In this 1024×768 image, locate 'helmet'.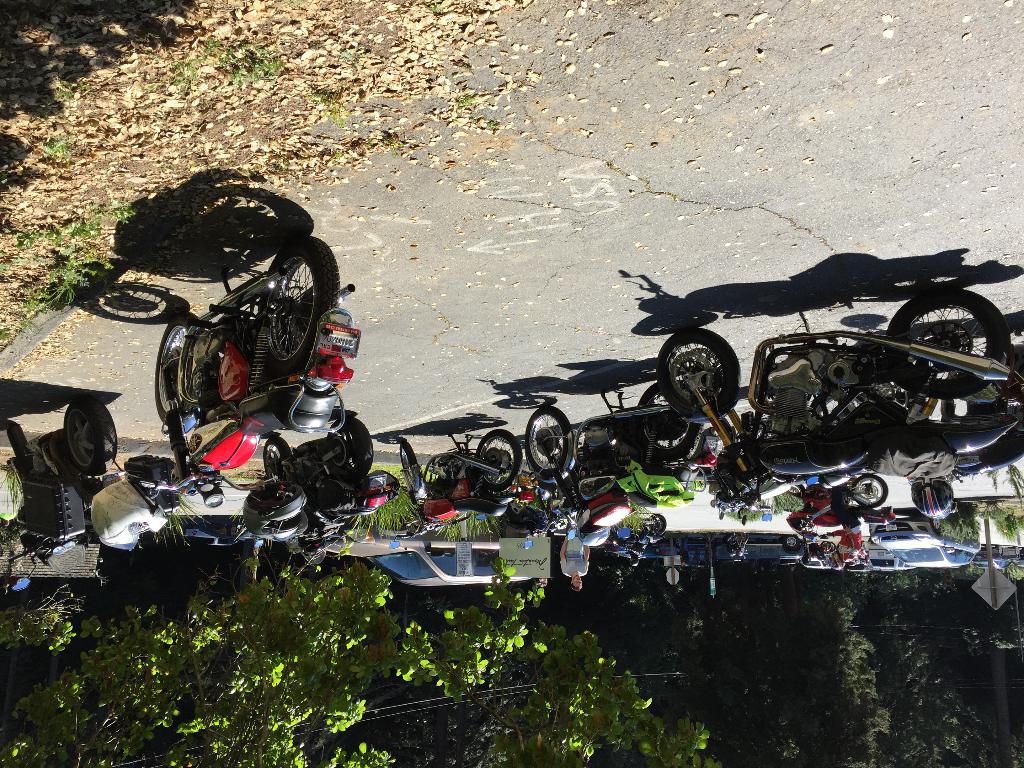
Bounding box: 908, 475, 959, 520.
